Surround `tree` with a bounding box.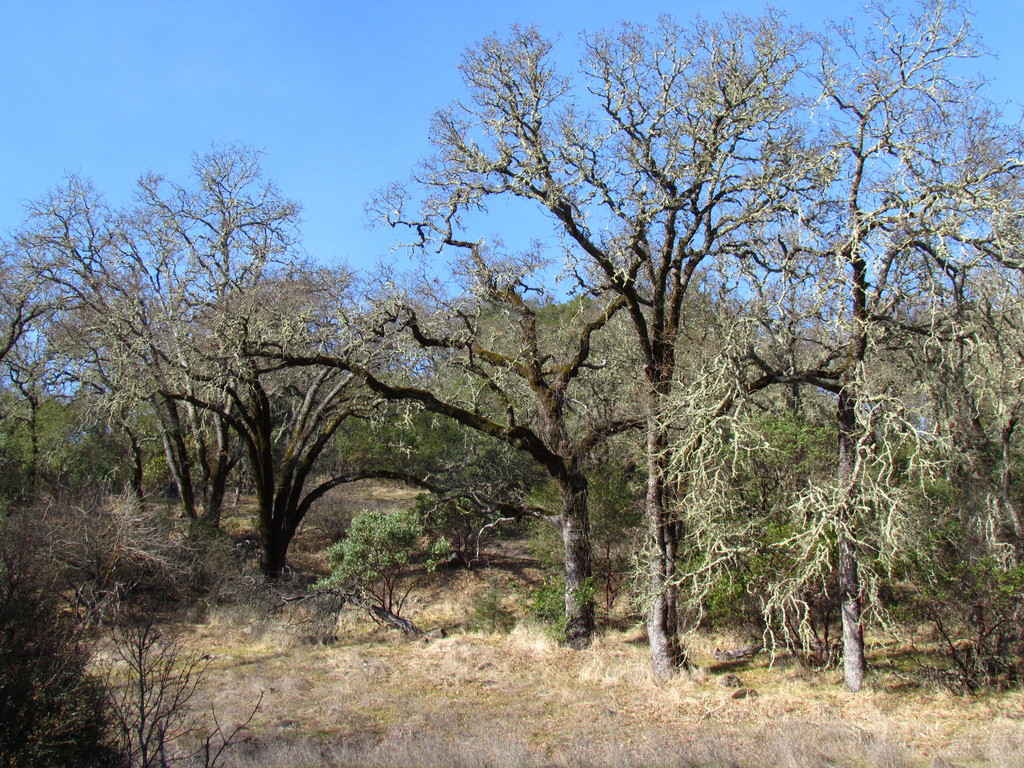
bbox(0, 259, 97, 509).
